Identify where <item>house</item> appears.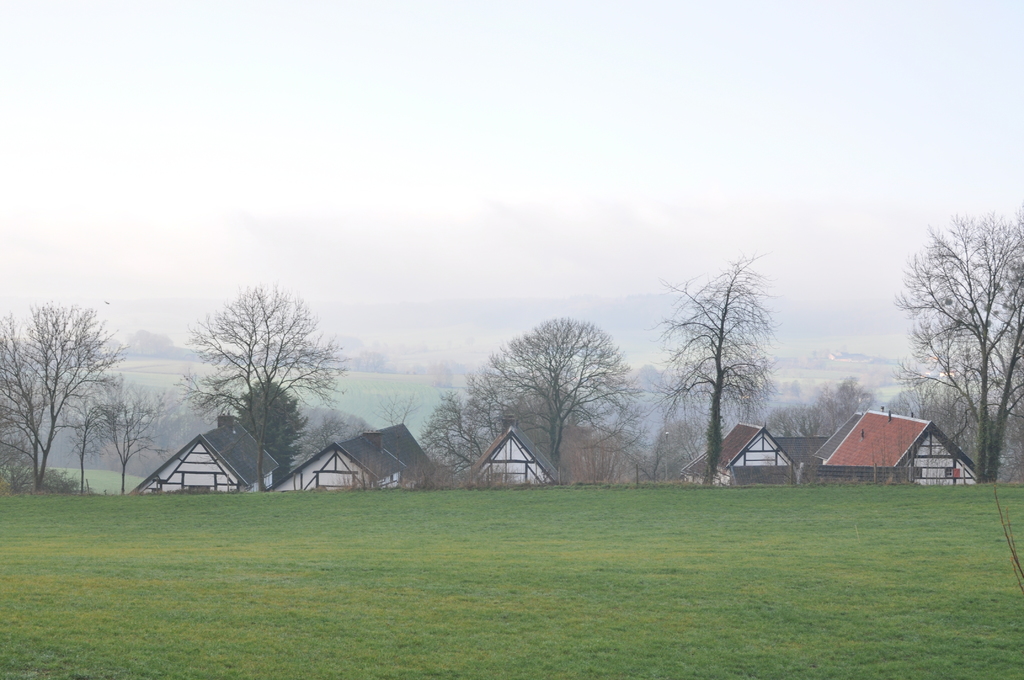
Appears at pyautogui.locateOnScreen(460, 415, 564, 490).
